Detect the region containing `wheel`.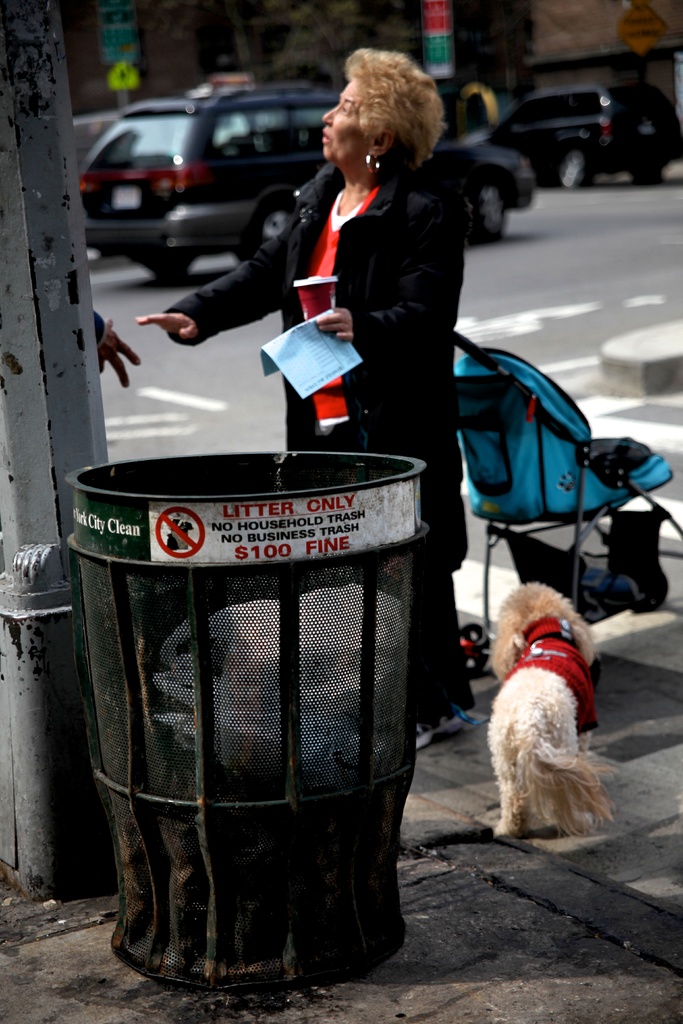
[475,177,513,243].
